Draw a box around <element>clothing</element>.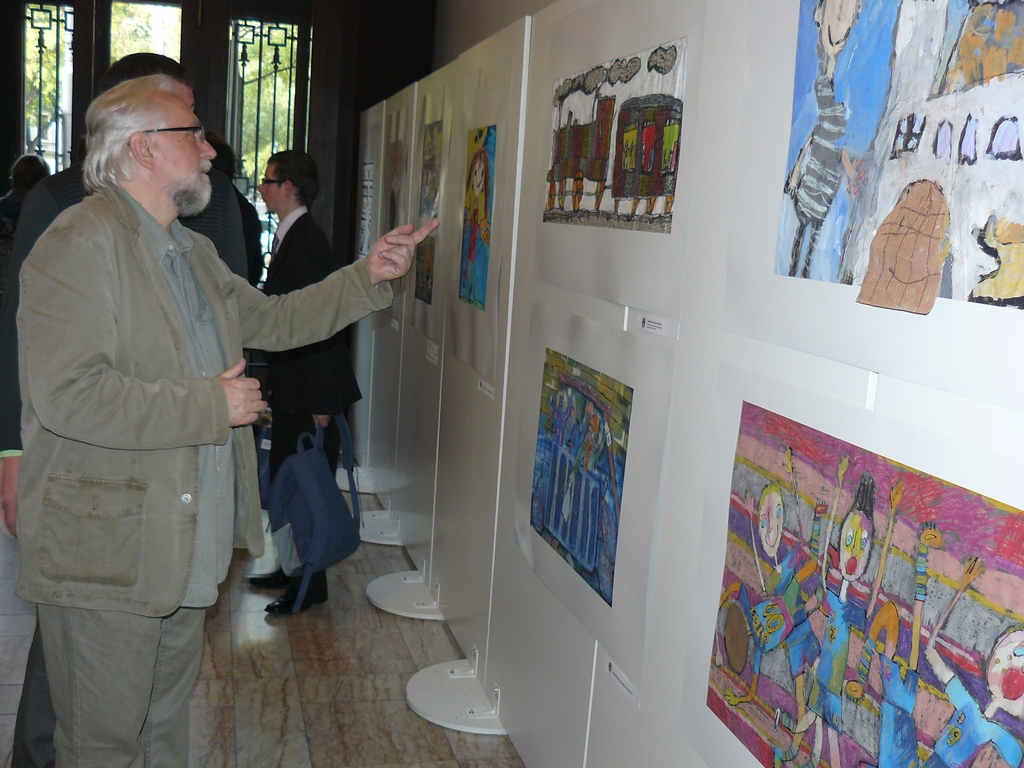
[left=262, top=198, right=365, bottom=588].
